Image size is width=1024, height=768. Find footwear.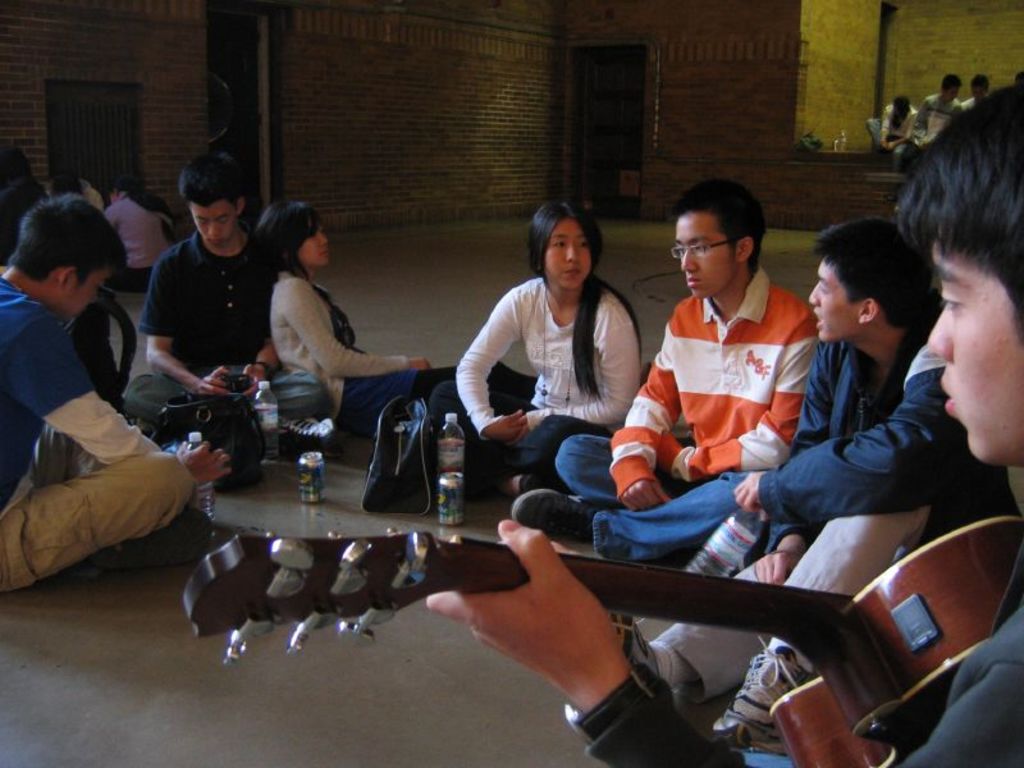
box(274, 413, 351, 458).
